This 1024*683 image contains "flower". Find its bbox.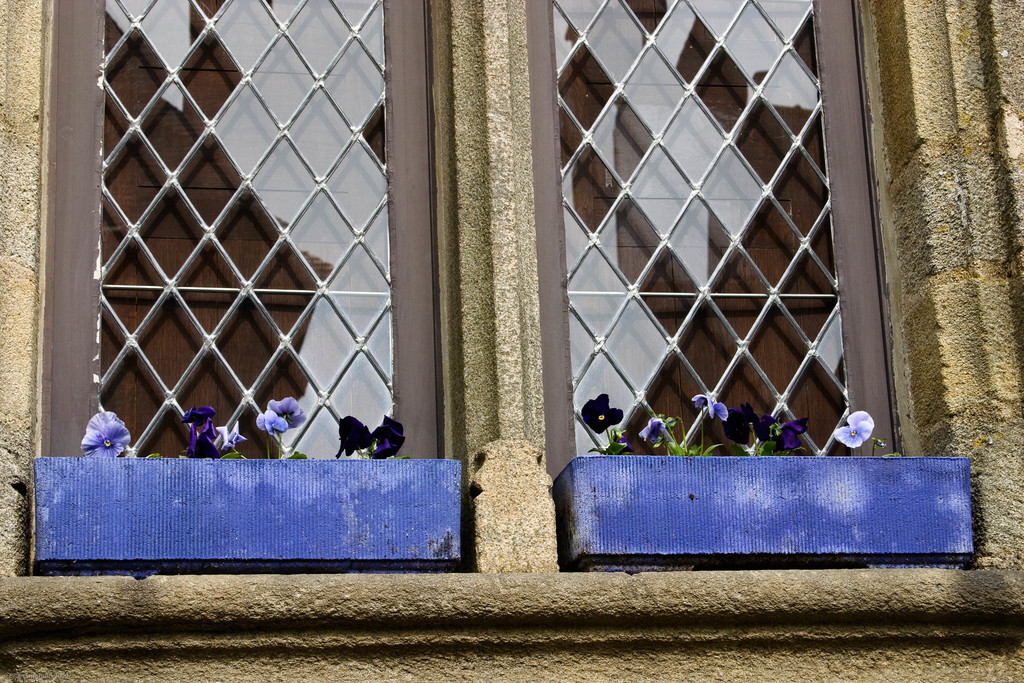
<box>83,407,132,457</box>.
